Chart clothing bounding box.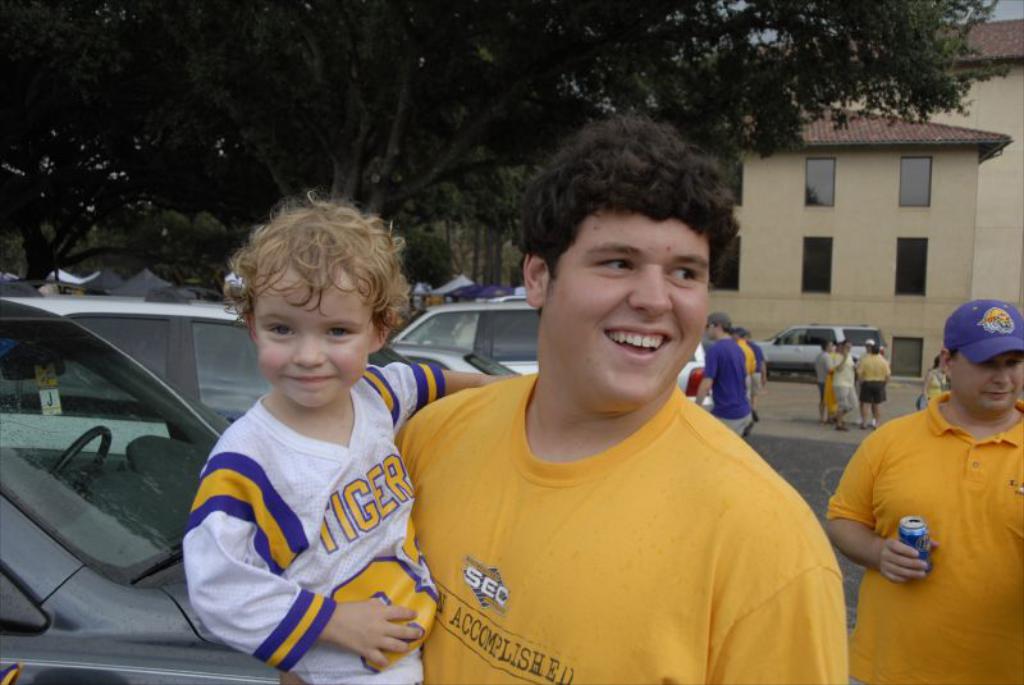
Charted: Rect(705, 334, 751, 438).
